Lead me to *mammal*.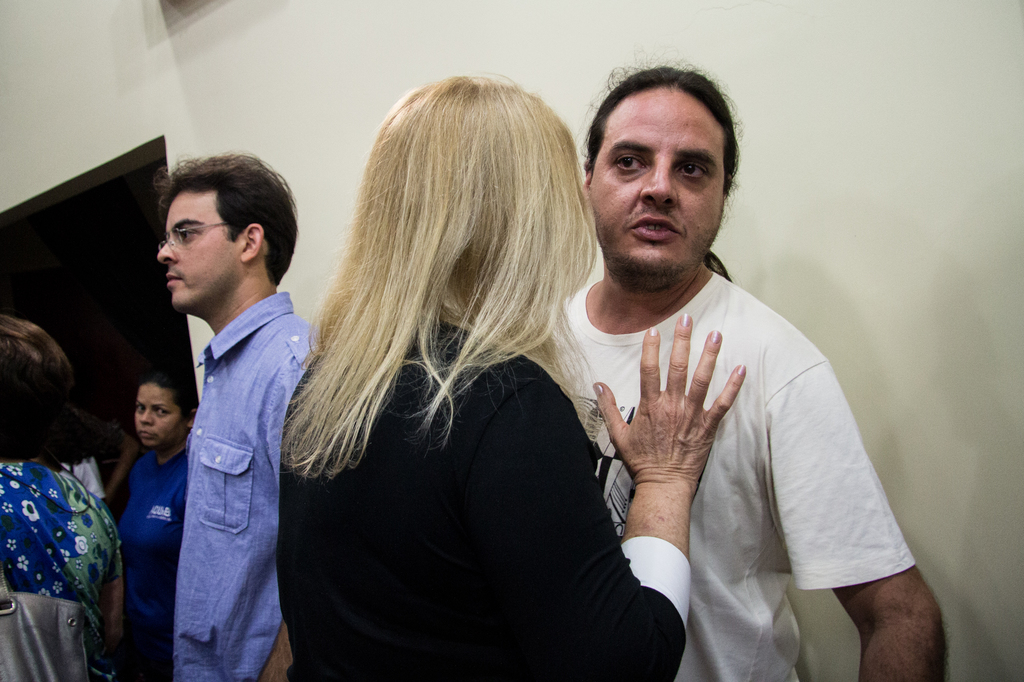
Lead to l=149, t=147, r=317, b=681.
